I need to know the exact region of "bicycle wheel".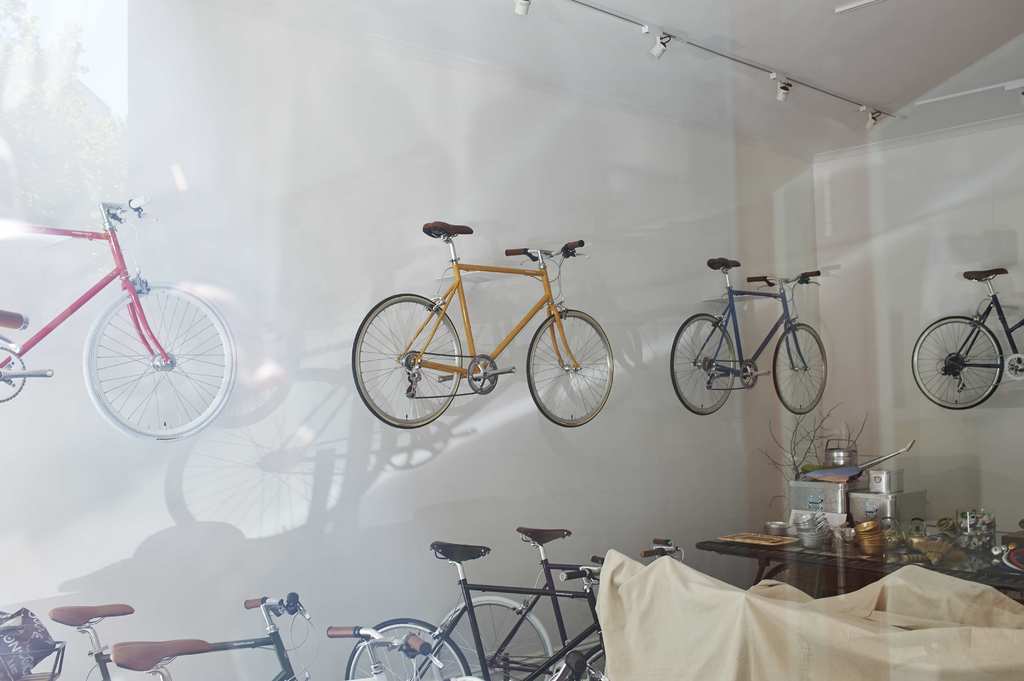
Region: bbox=[668, 312, 735, 418].
